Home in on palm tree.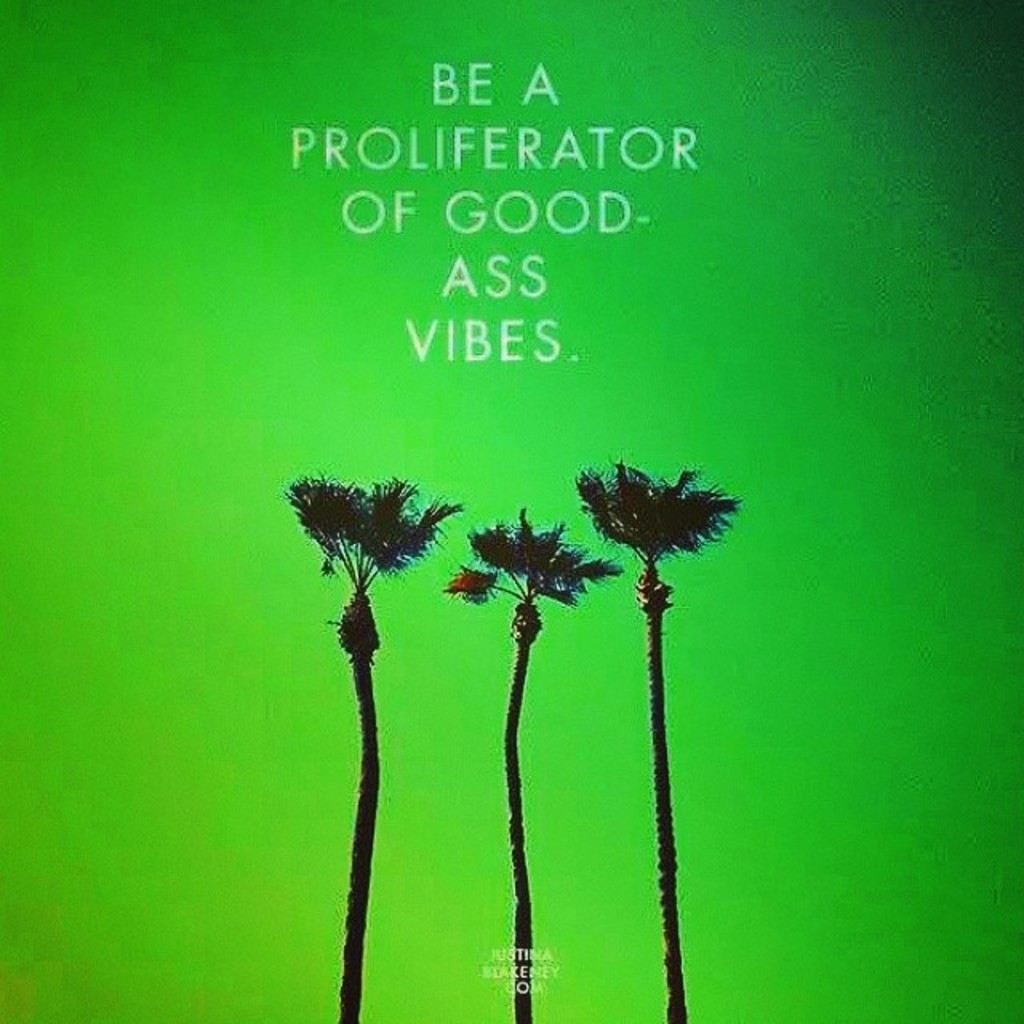
Homed in at BBox(474, 494, 562, 1022).
